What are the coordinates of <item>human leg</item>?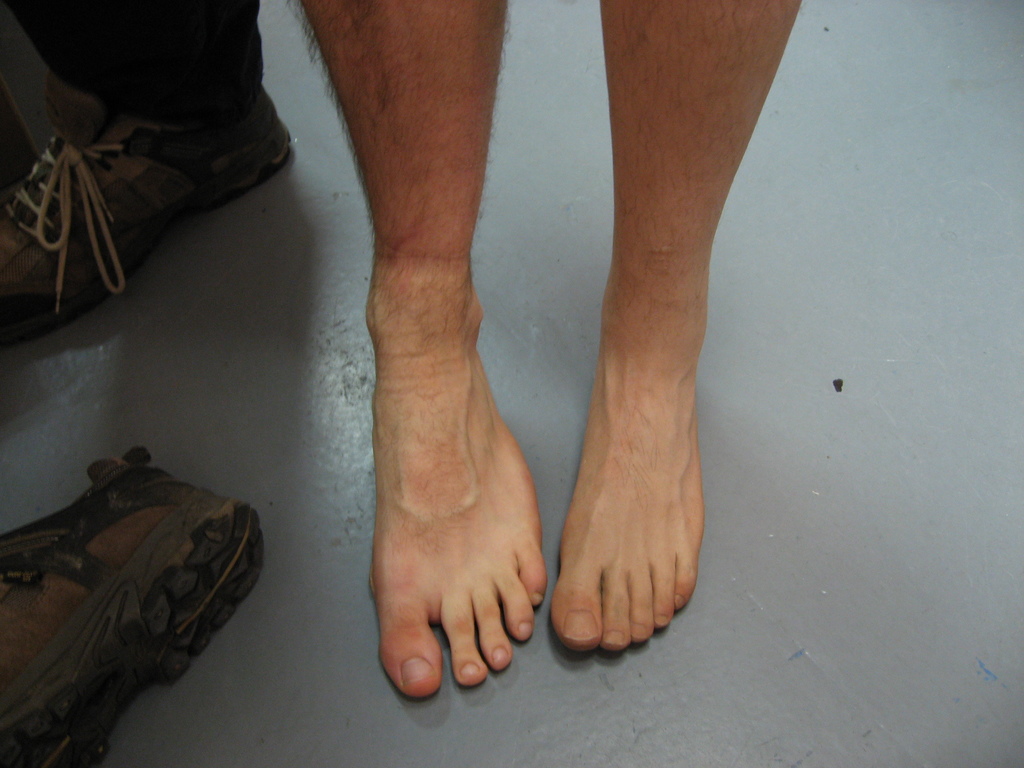
x1=556 y1=0 x2=802 y2=653.
